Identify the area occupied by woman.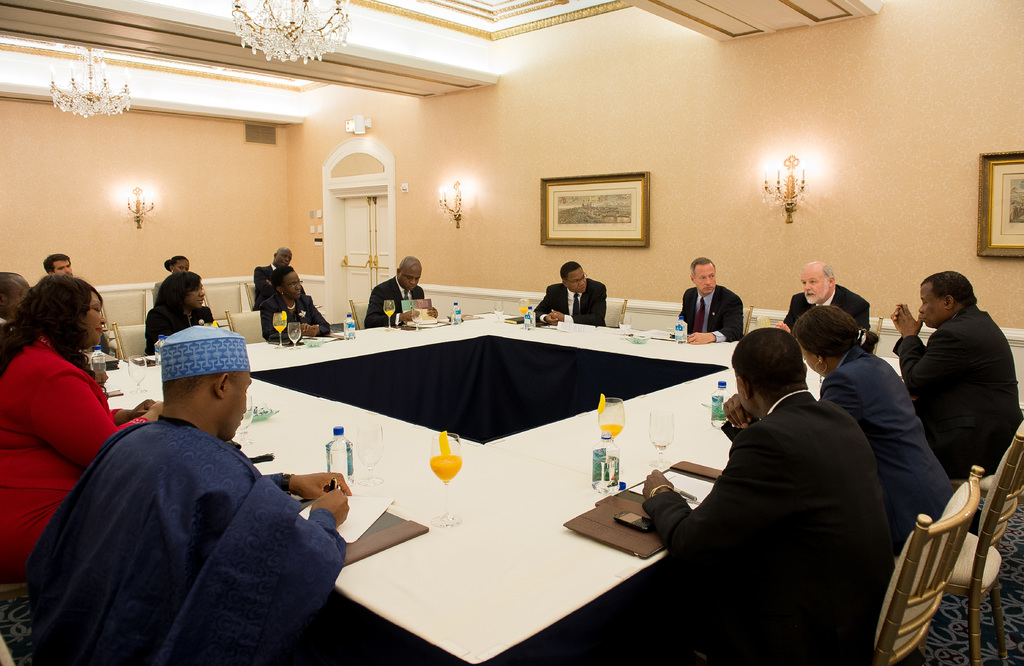
Area: Rect(144, 271, 211, 353).
